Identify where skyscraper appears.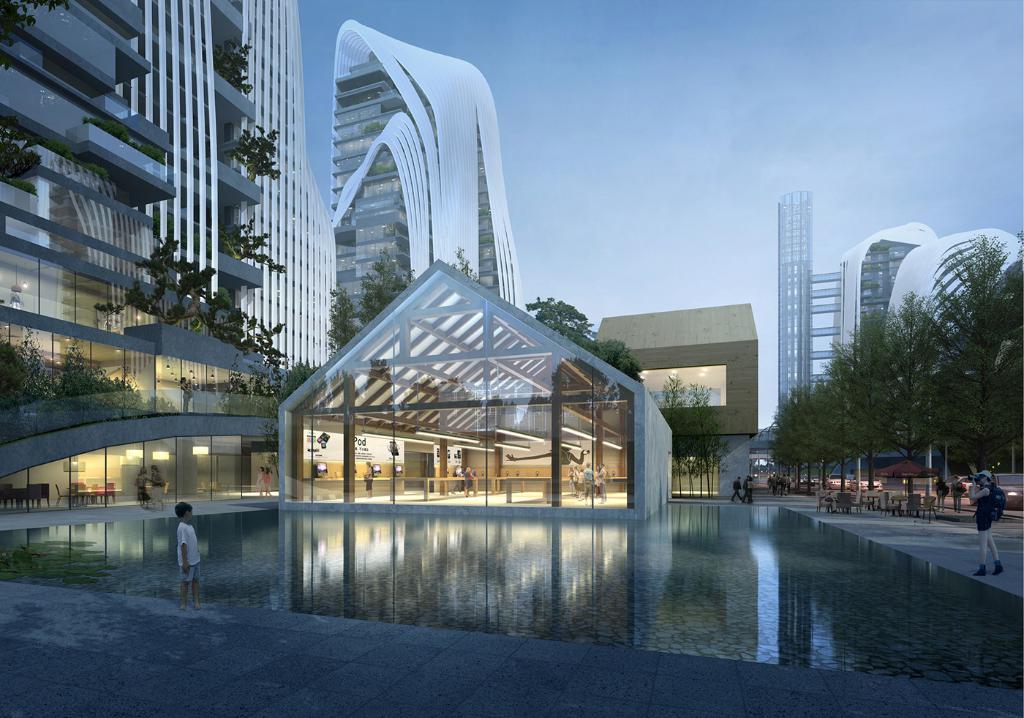
Appears at BBox(0, 0, 307, 498).
